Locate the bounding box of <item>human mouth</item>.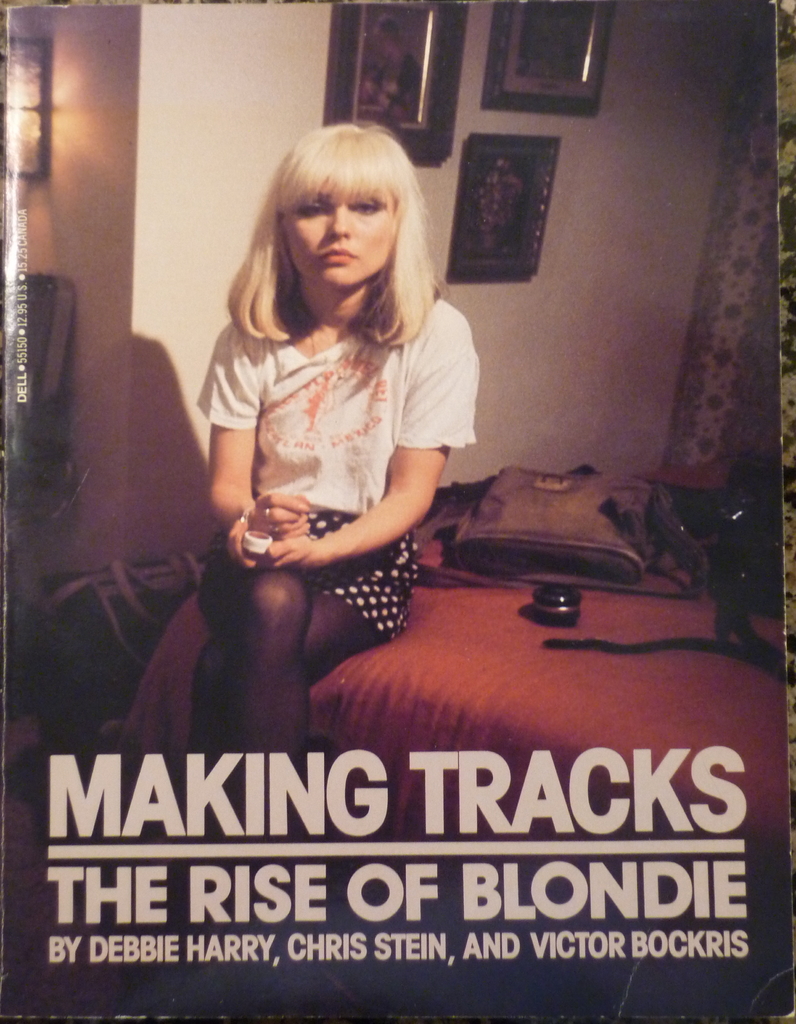
Bounding box: box=[305, 237, 364, 272].
